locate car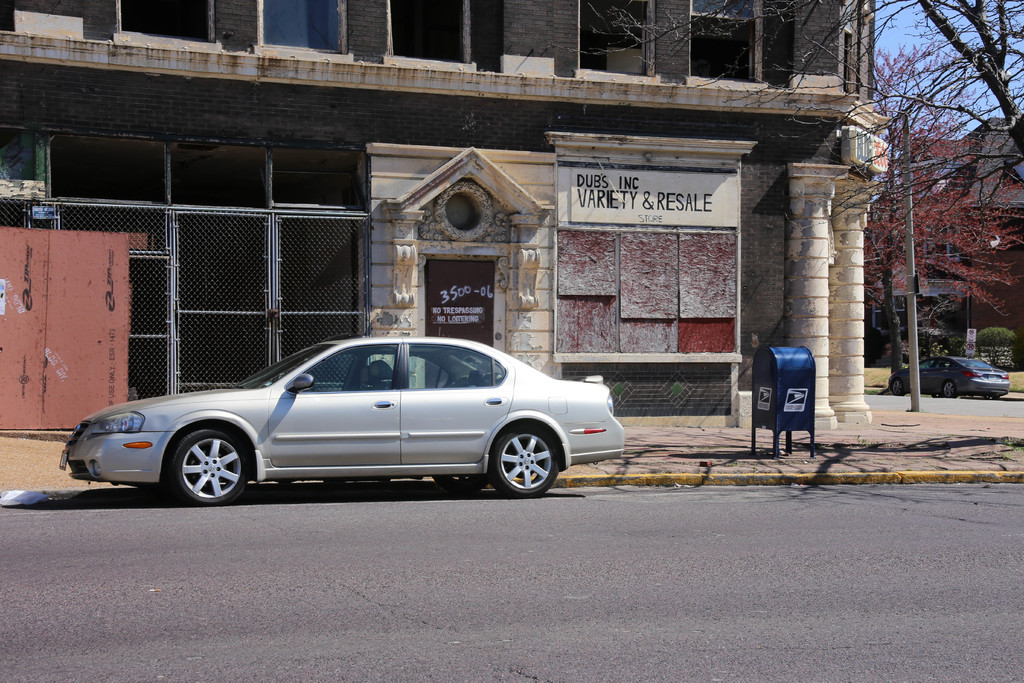
{"left": 56, "top": 332, "right": 627, "bottom": 506}
